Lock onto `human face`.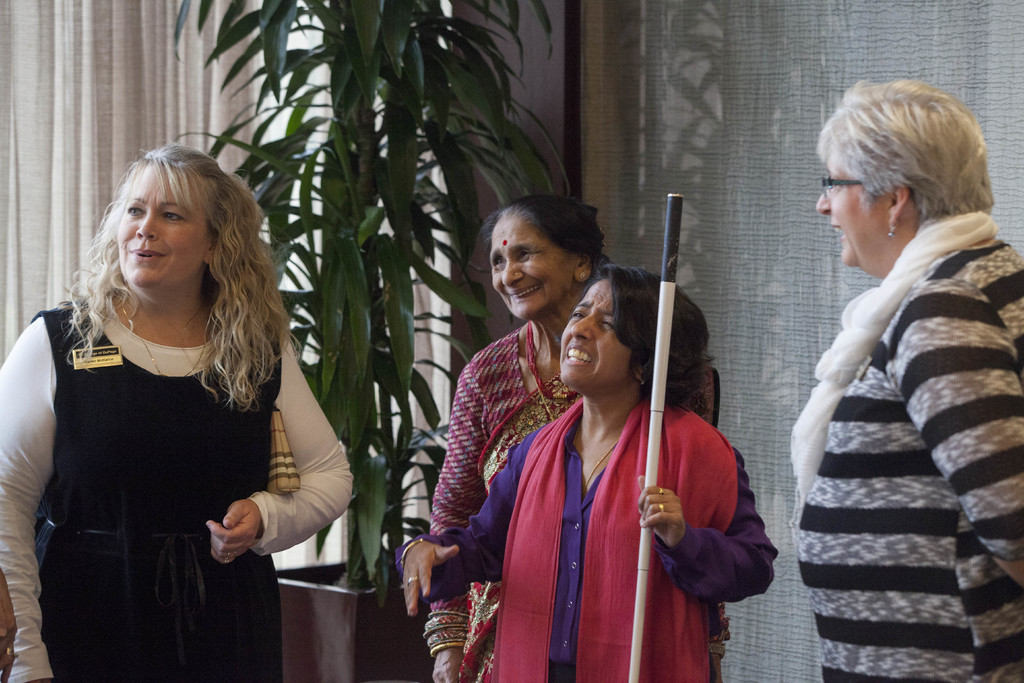
Locked: (488,217,572,318).
